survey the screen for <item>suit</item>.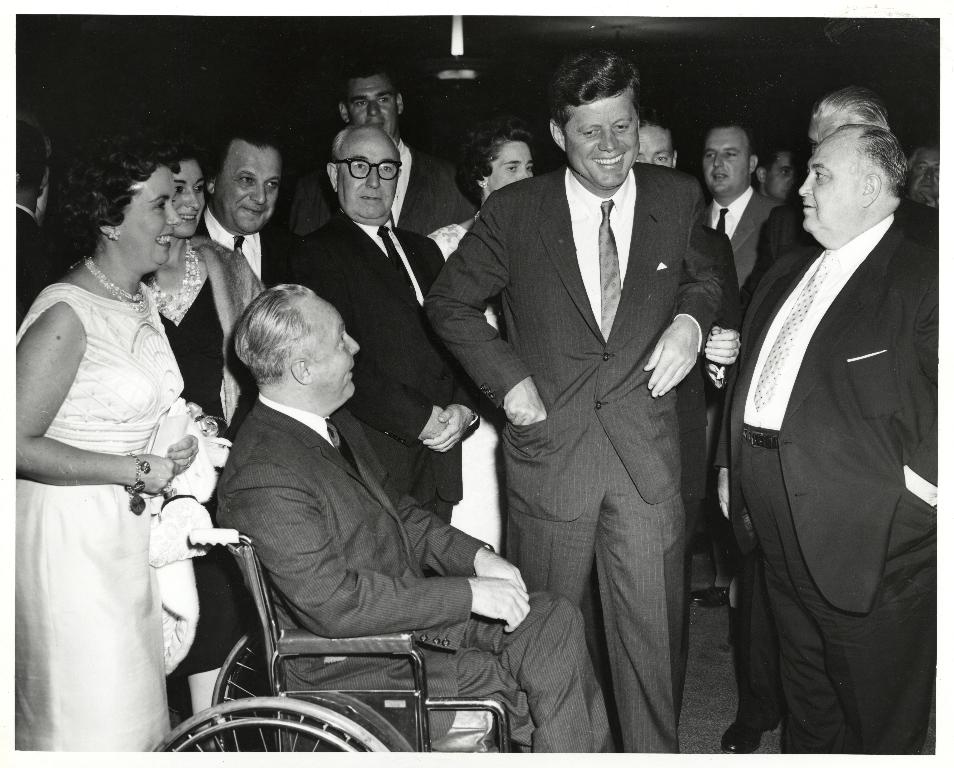
Survey found: box(730, 199, 938, 729).
